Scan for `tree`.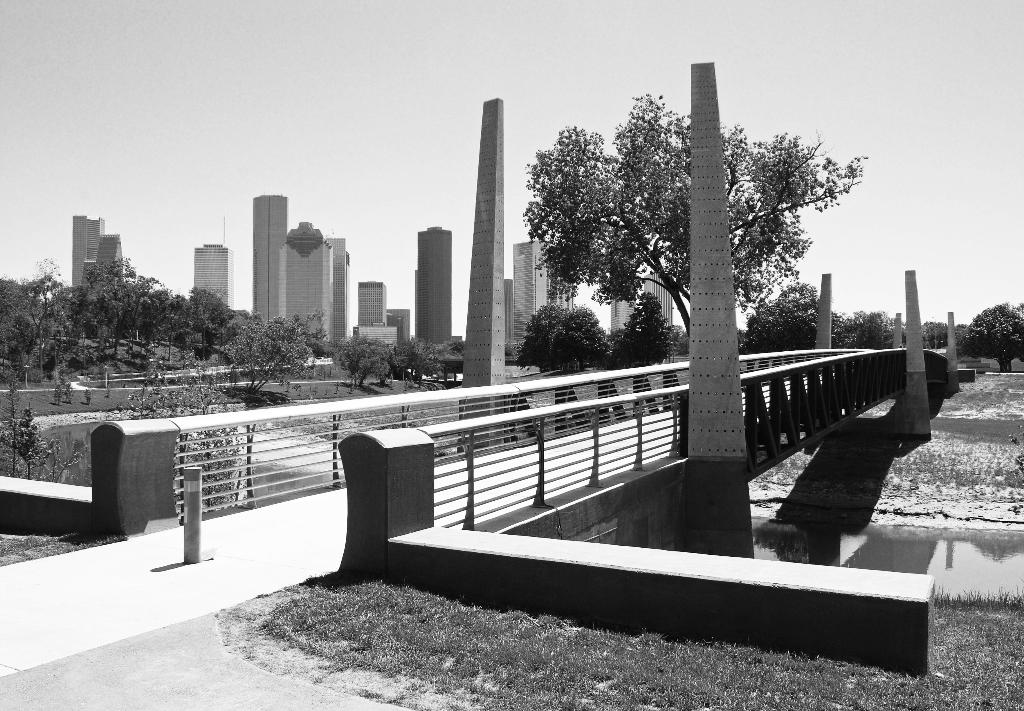
Scan result: 335/339/387/395.
